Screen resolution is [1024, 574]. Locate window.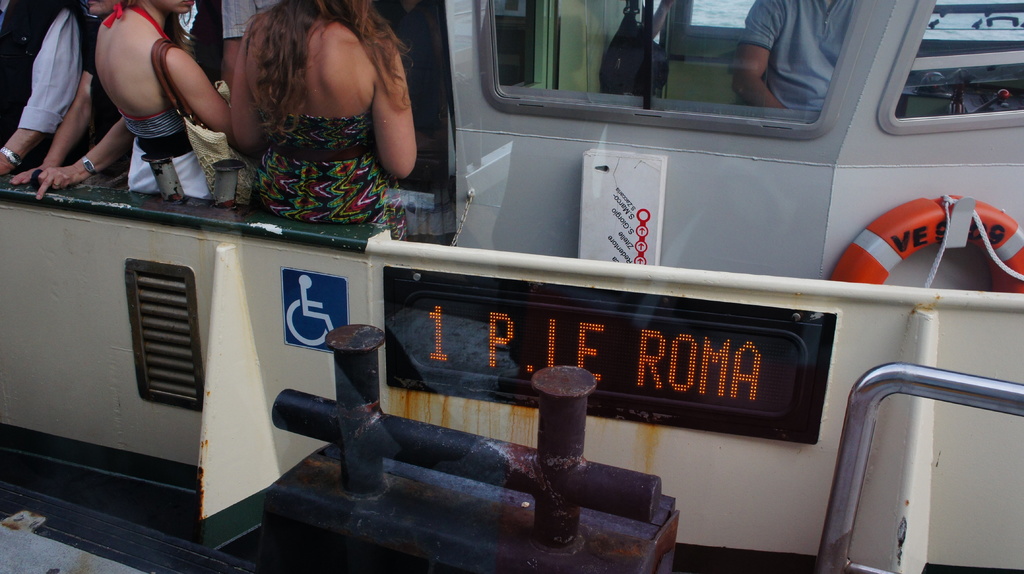
(x1=472, y1=0, x2=845, y2=141).
